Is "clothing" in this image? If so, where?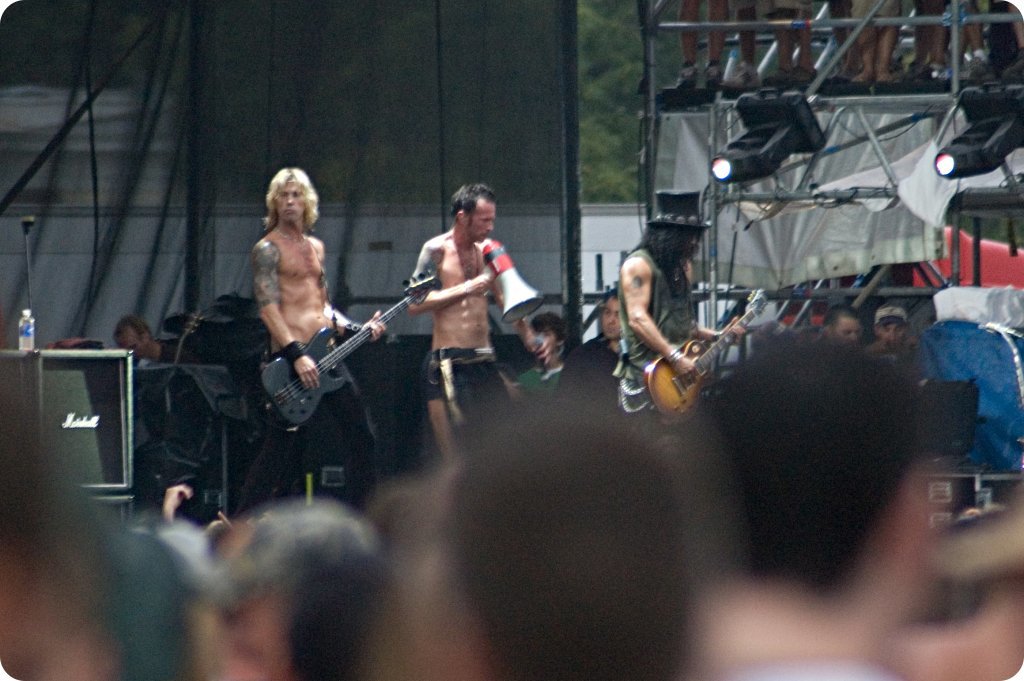
Yes, at {"left": 515, "top": 363, "right": 567, "bottom": 402}.
